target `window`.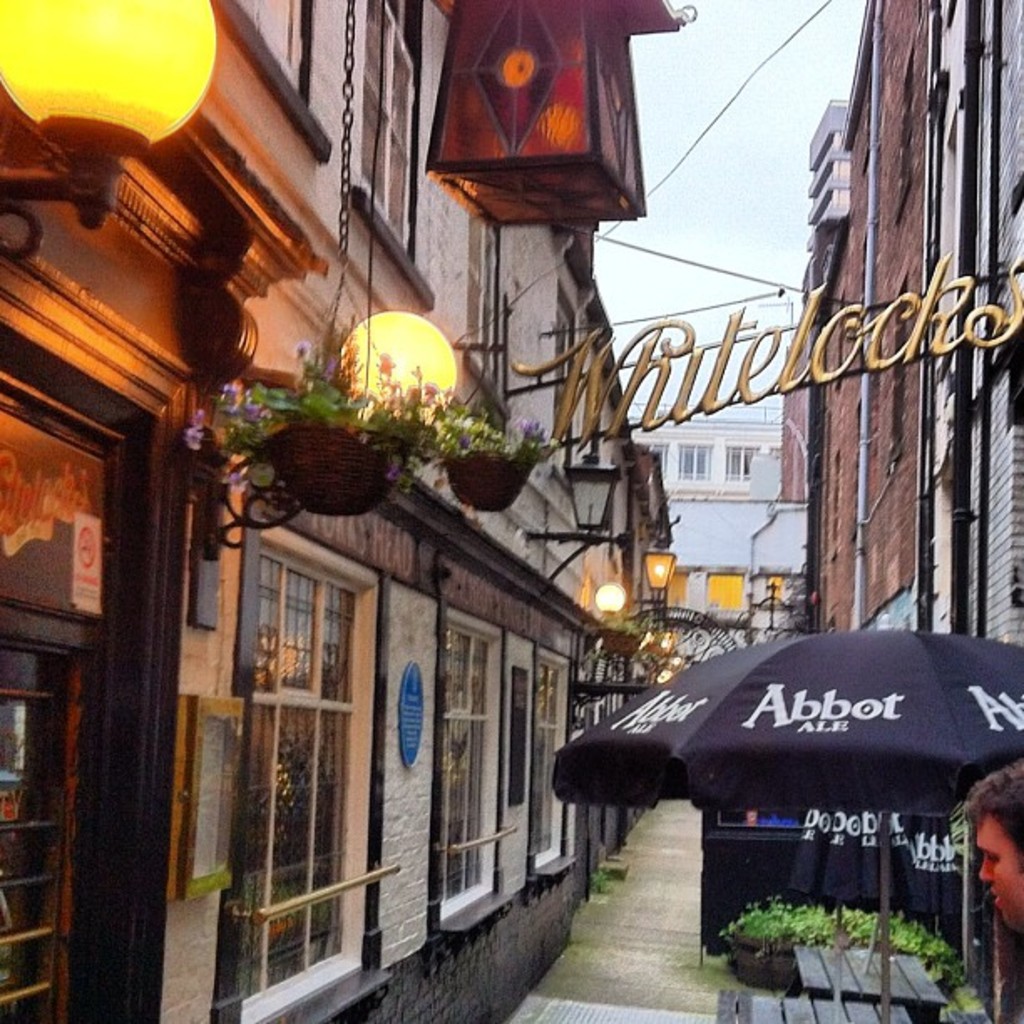
Target region: 428:609:507:917.
